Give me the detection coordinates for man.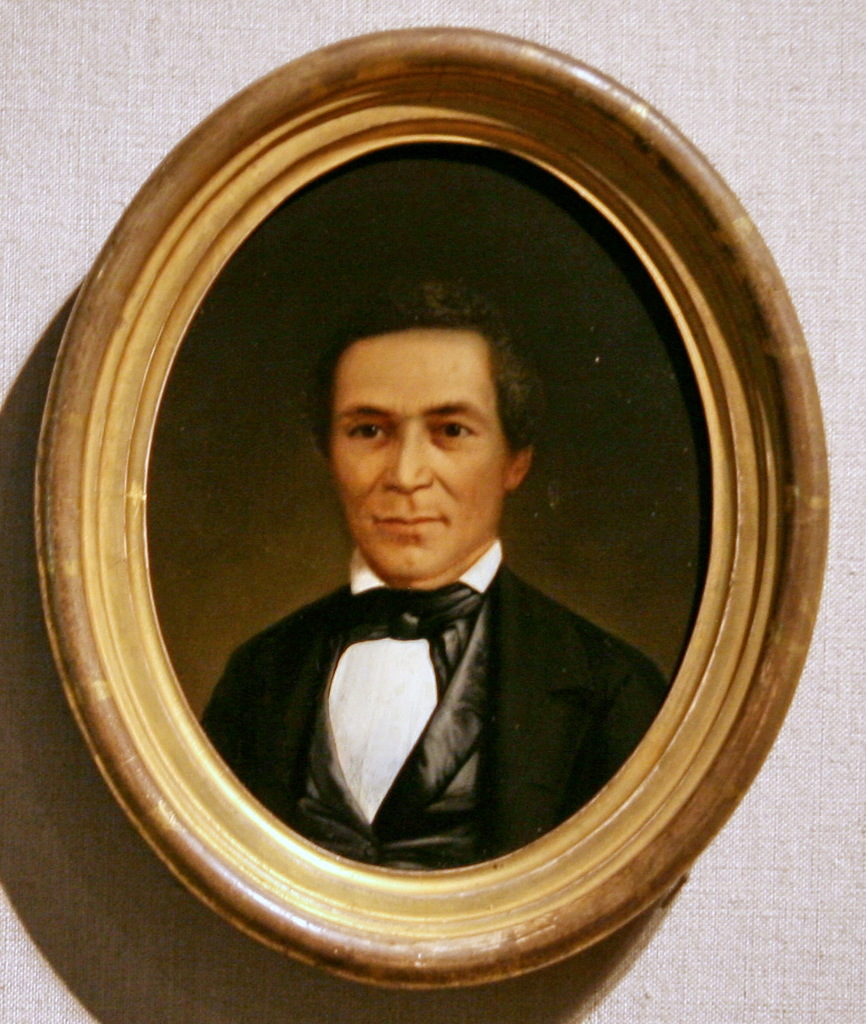
[x1=184, y1=296, x2=646, y2=860].
